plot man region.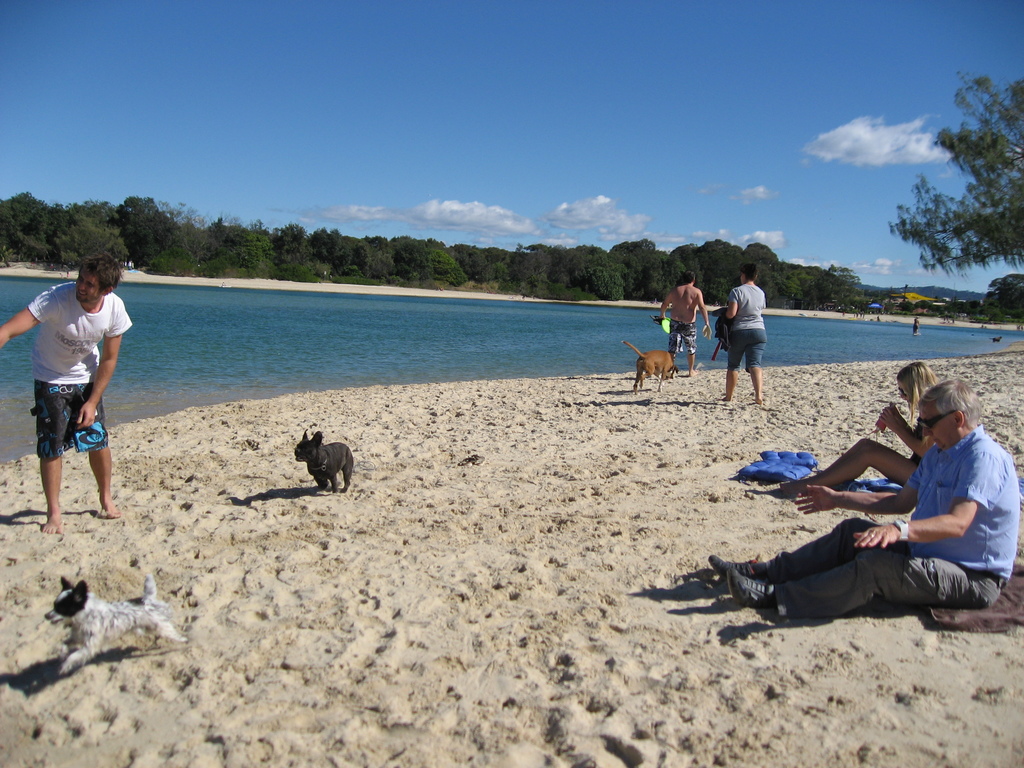
Plotted at <bbox>701, 378, 1021, 624</bbox>.
